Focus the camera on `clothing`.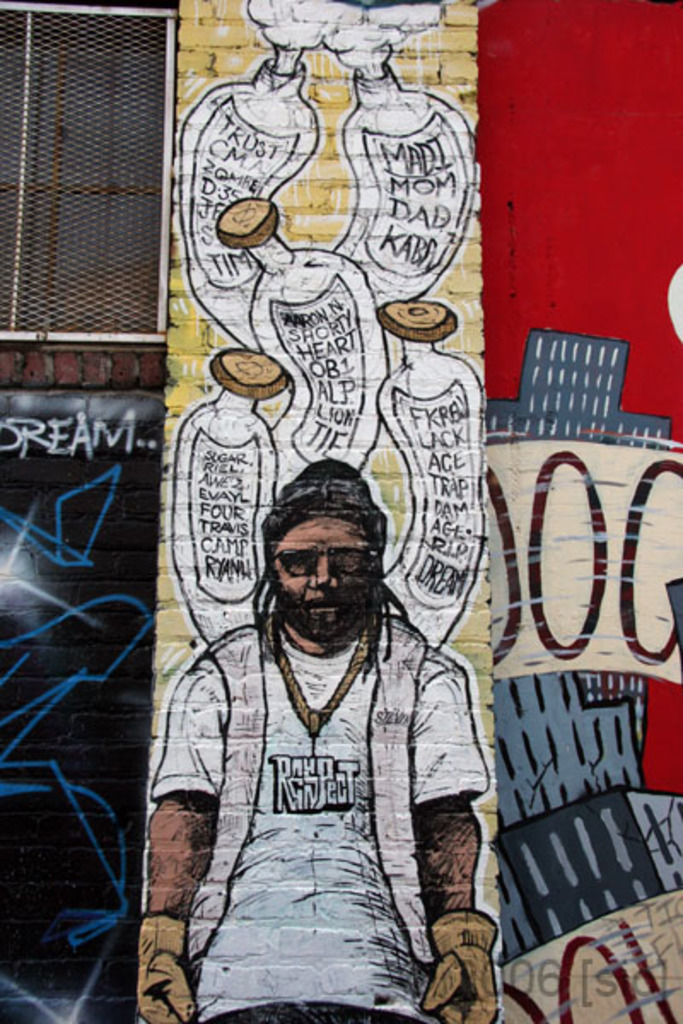
Focus region: <region>150, 611, 490, 1022</region>.
